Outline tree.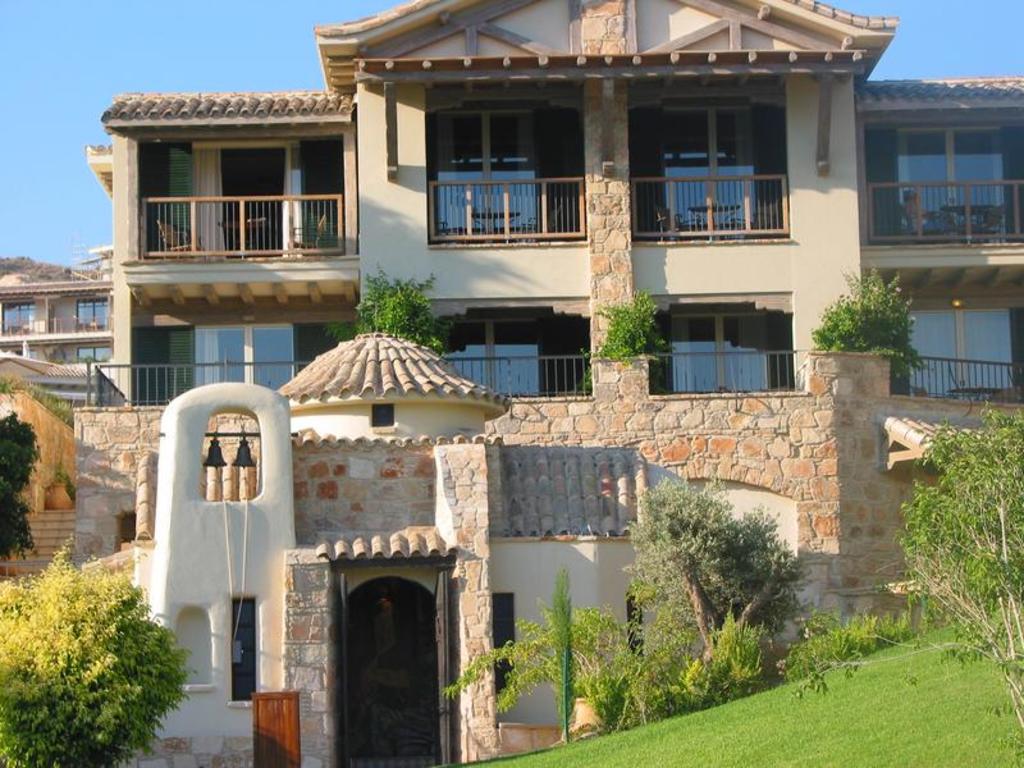
Outline: detection(630, 484, 822, 662).
